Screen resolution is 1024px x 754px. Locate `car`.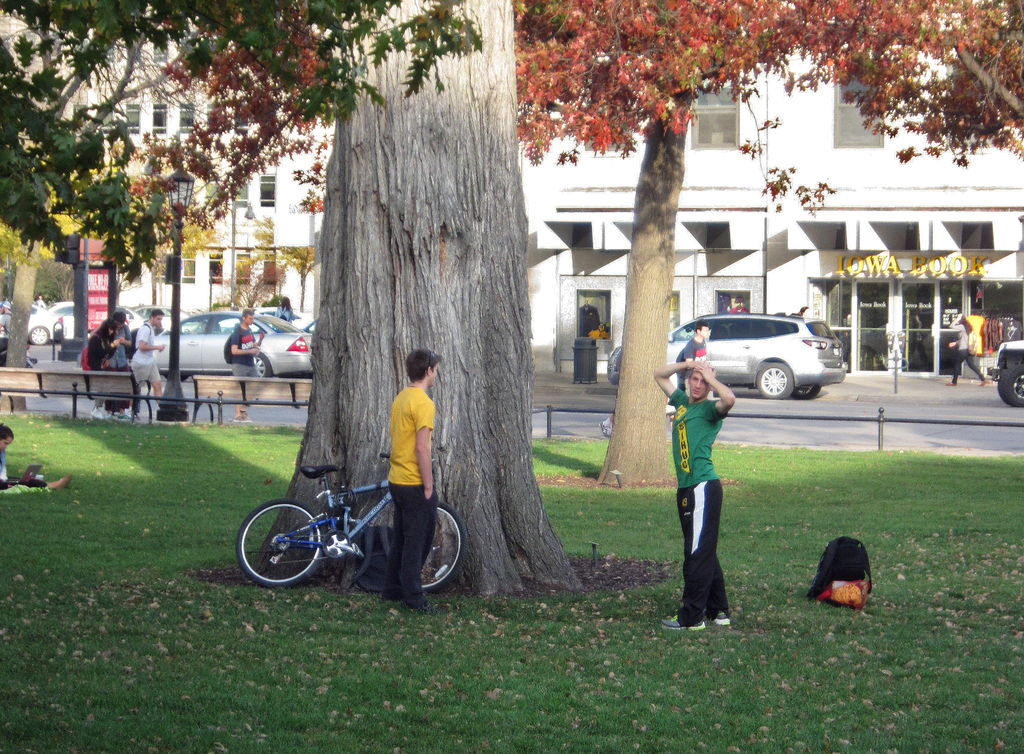
[607,311,843,401].
